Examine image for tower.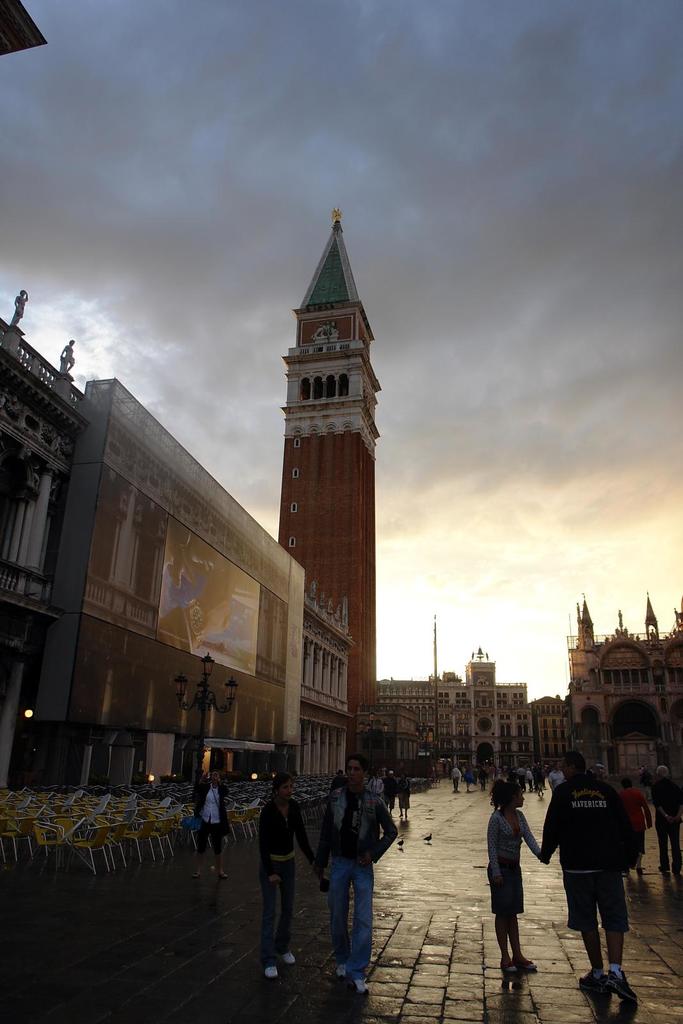
Examination result: bbox=[467, 648, 499, 762].
